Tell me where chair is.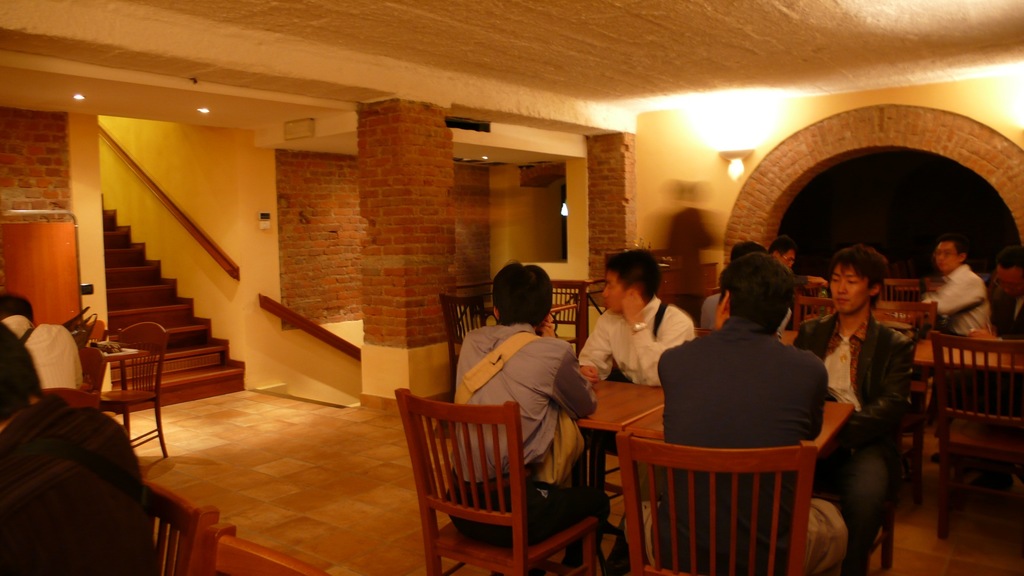
chair is at {"x1": 206, "y1": 517, "x2": 321, "y2": 575}.
